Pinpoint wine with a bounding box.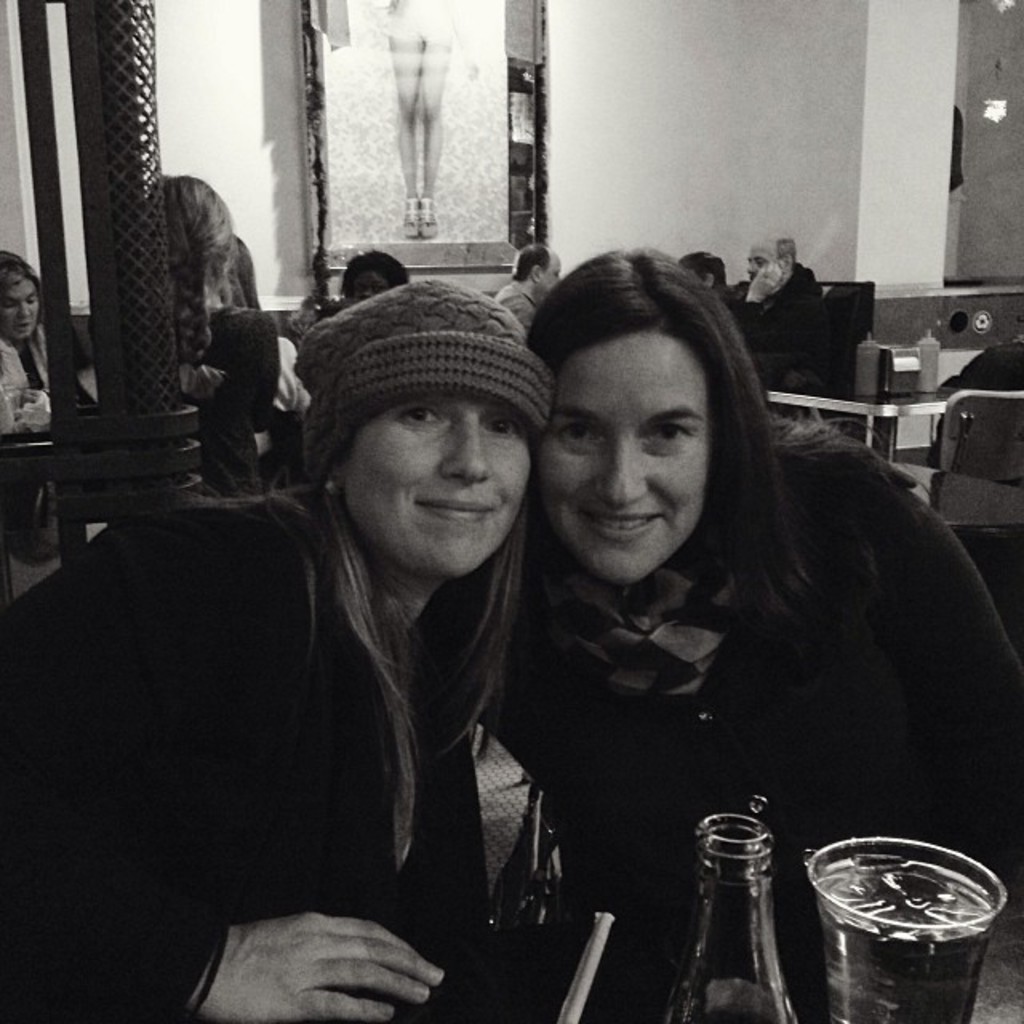
814,838,995,1018.
